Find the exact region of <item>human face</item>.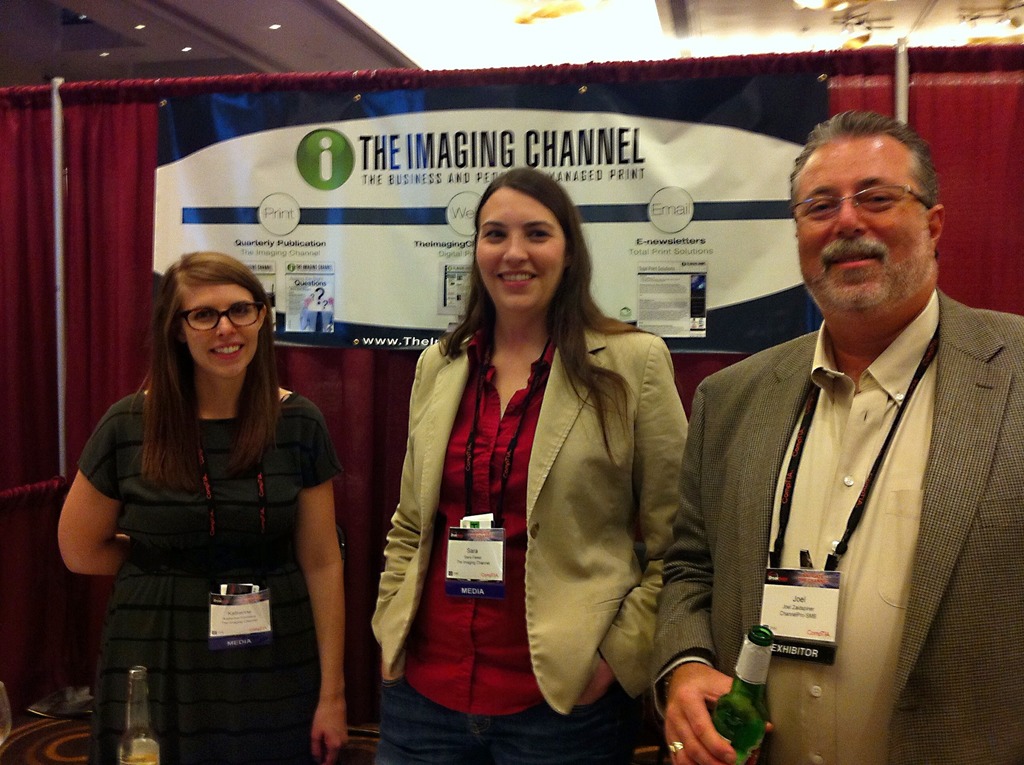
Exact region: region(180, 282, 258, 375).
